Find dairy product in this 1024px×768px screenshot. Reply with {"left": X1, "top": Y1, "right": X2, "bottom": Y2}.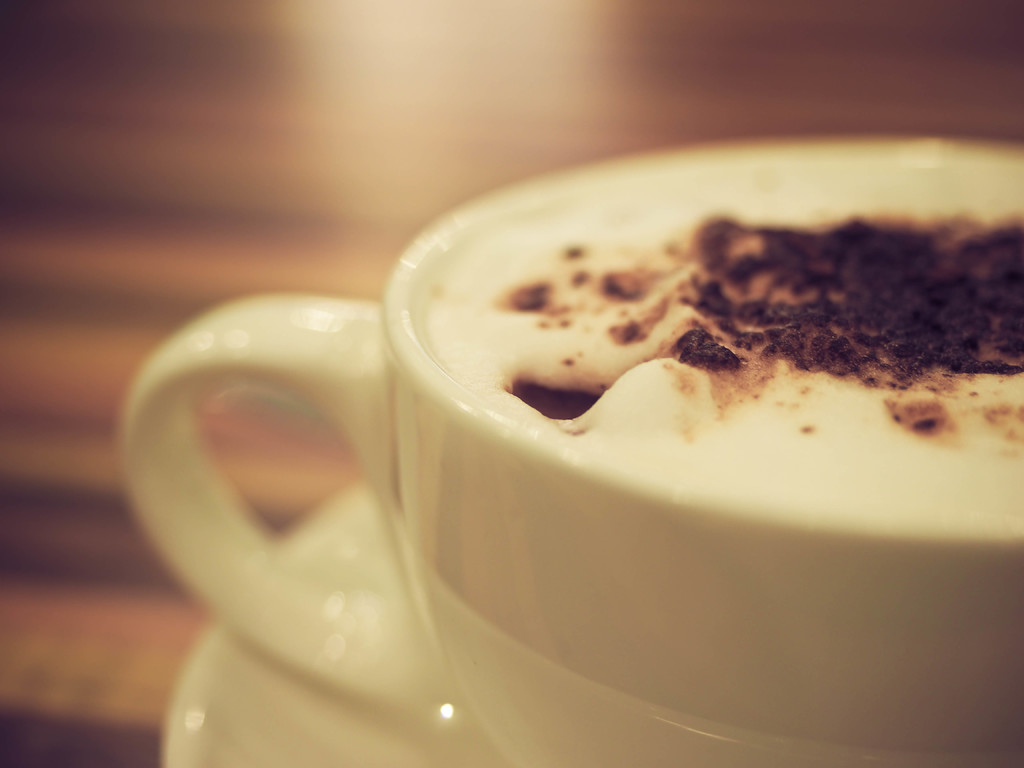
{"left": 310, "top": 152, "right": 1008, "bottom": 676}.
